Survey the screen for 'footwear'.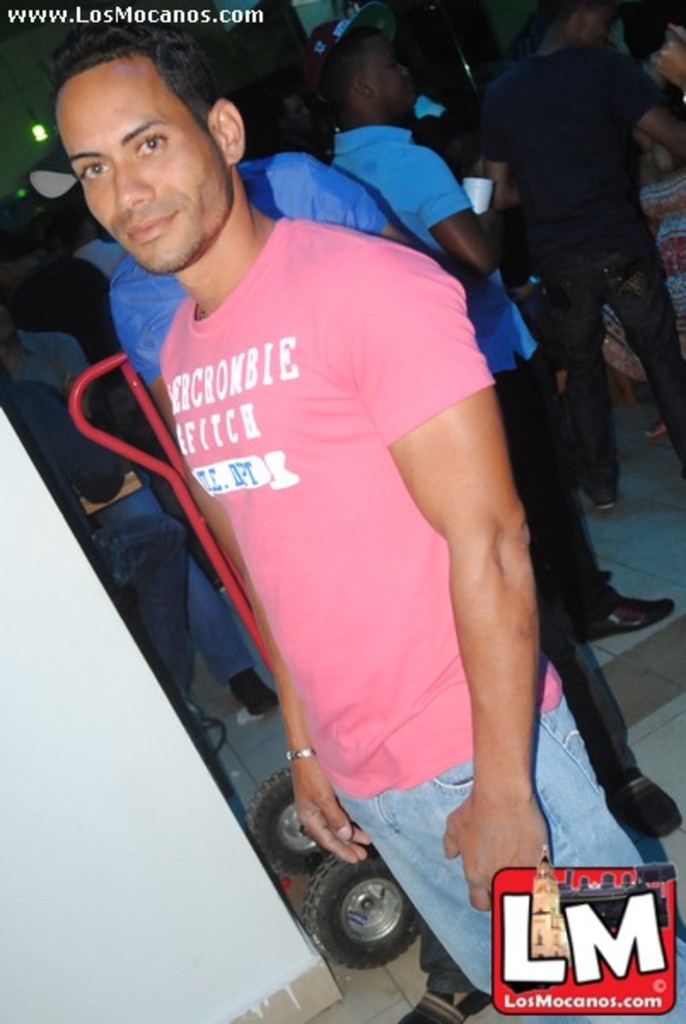
Survey found: 618, 766, 684, 838.
